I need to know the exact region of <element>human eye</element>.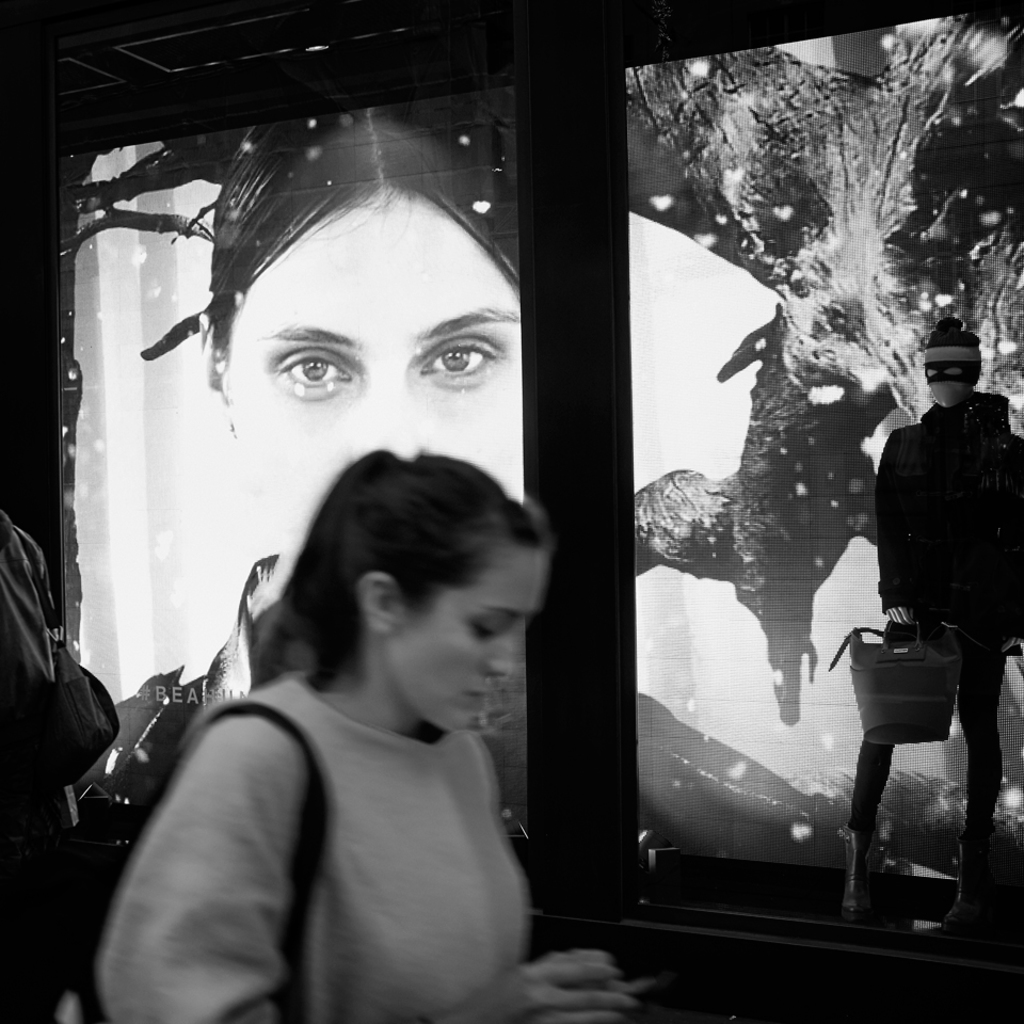
Region: {"x1": 417, "y1": 334, "x2": 508, "y2": 383}.
